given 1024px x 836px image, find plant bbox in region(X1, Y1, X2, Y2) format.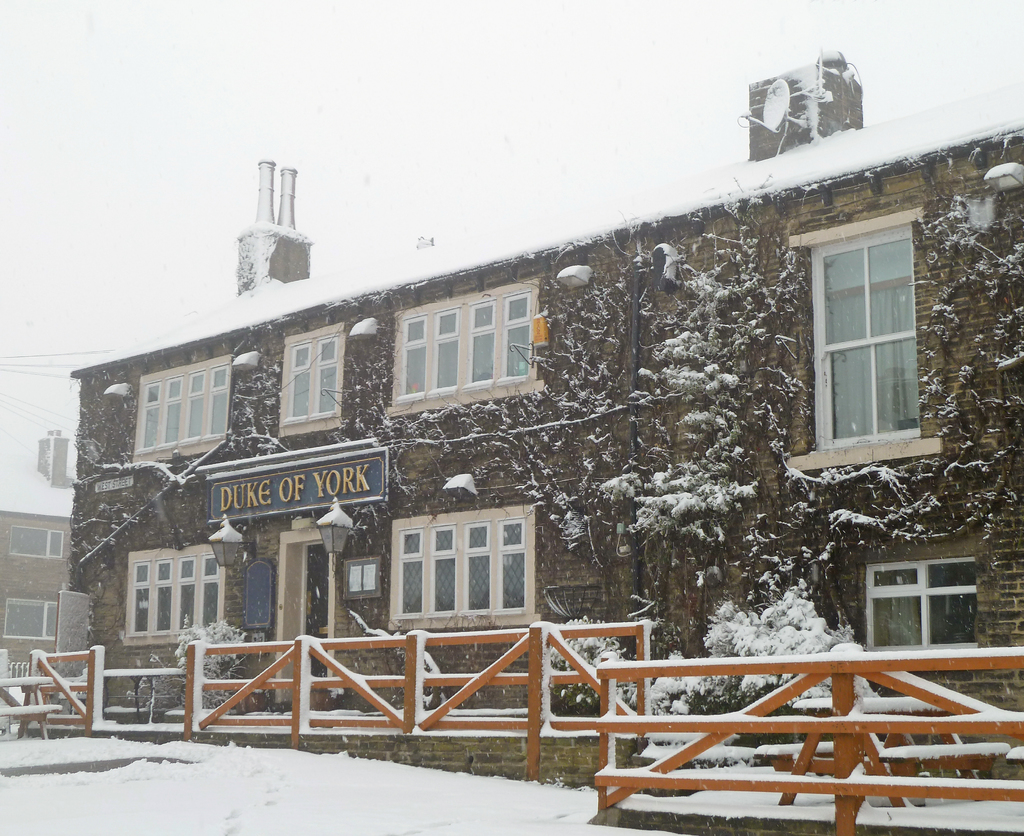
region(543, 607, 636, 734).
